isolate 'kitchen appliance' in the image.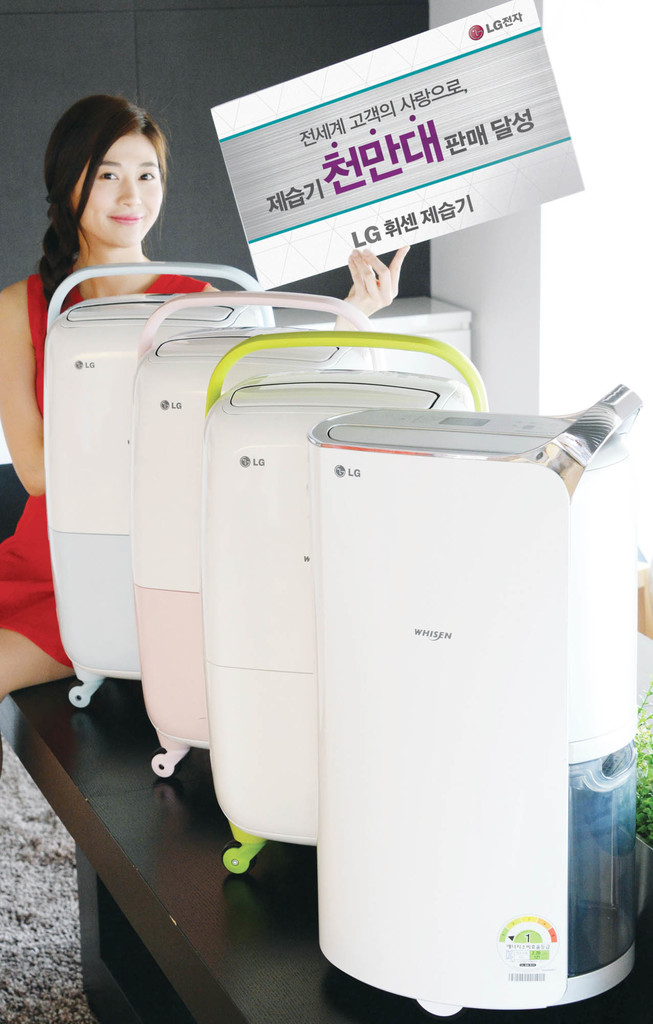
Isolated region: box(195, 326, 486, 870).
